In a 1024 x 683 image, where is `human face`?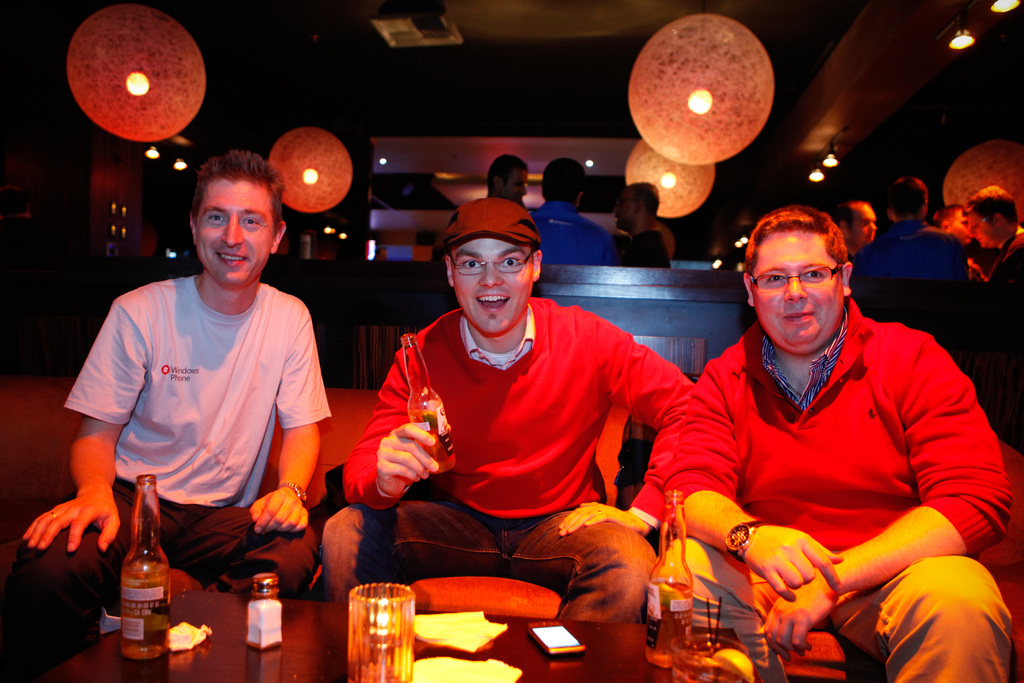
bbox(453, 234, 537, 334).
